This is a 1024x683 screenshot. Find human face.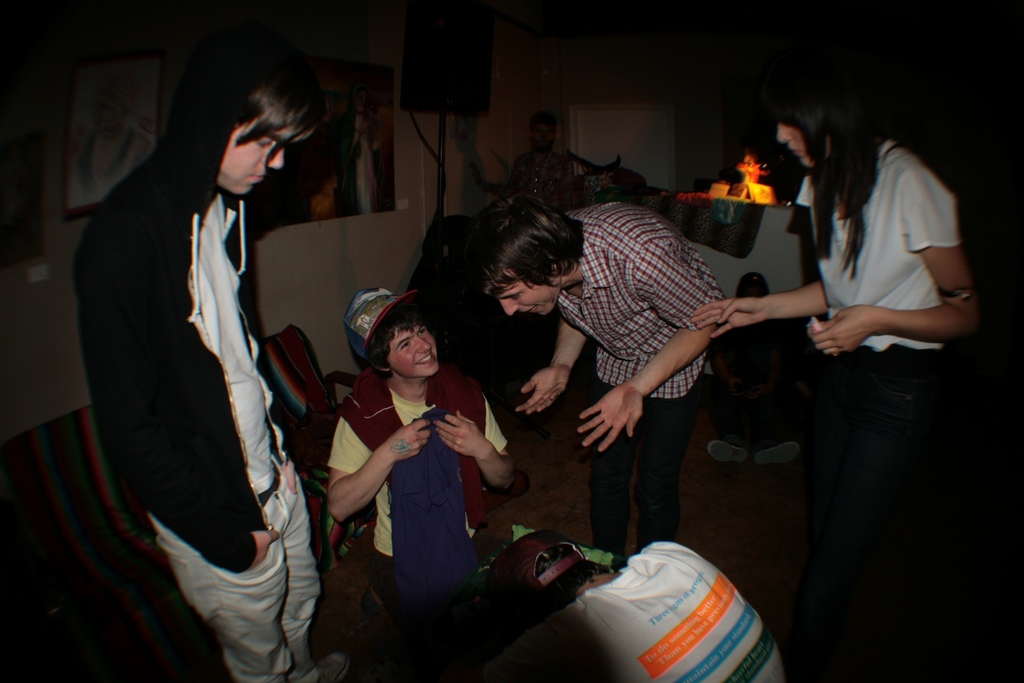
Bounding box: locate(388, 325, 439, 379).
